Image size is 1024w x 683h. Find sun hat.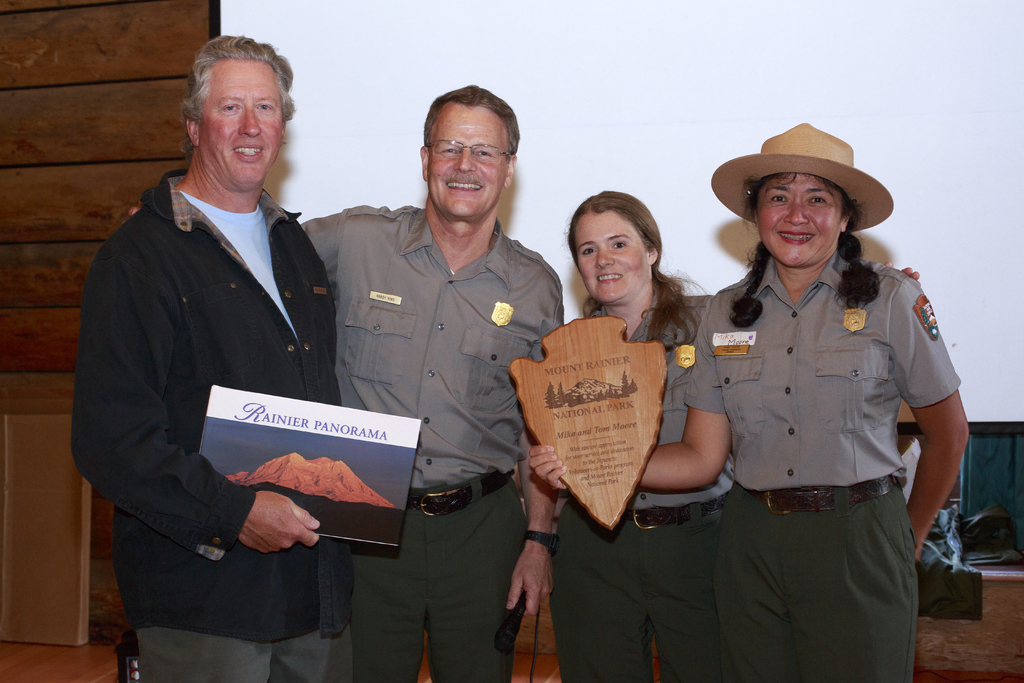
<region>713, 122, 890, 234</region>.
